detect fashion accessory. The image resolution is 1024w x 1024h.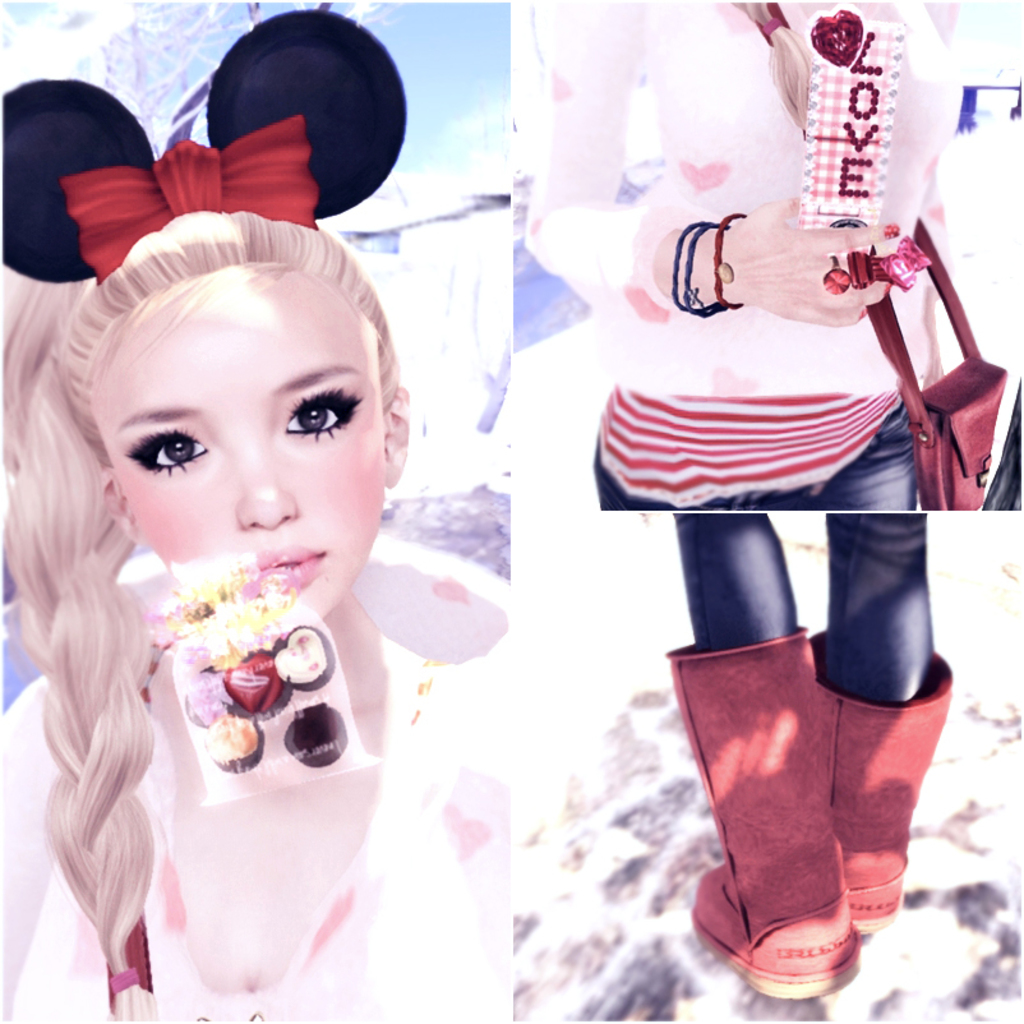
box=[669, 218, 718, 319].
